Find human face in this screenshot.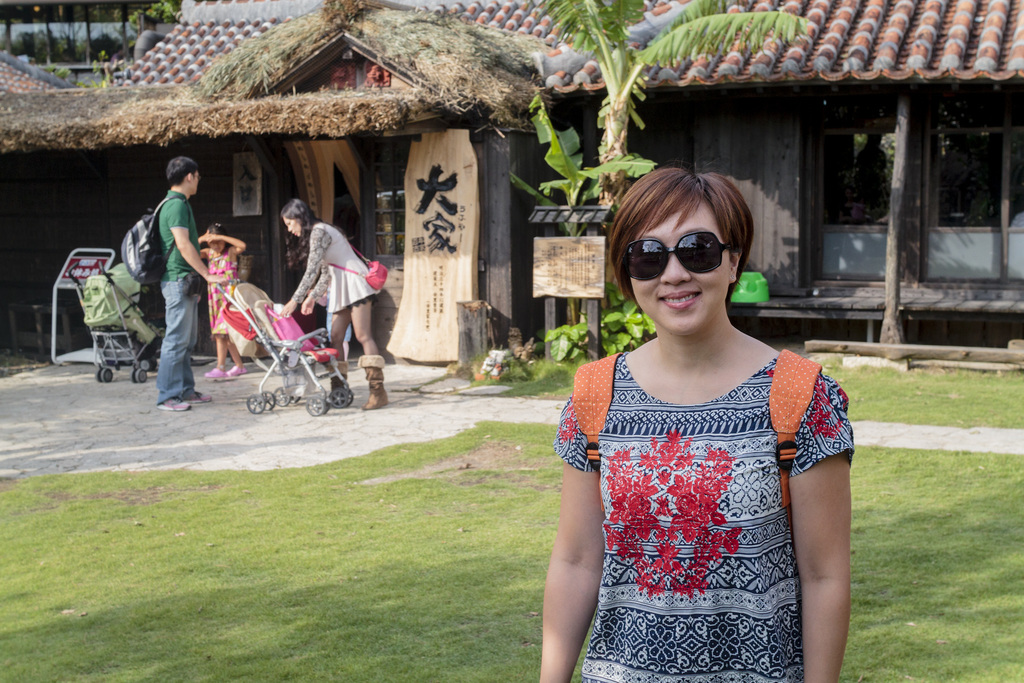
The bounding box for human face is box(286, 220, 301, 240).
